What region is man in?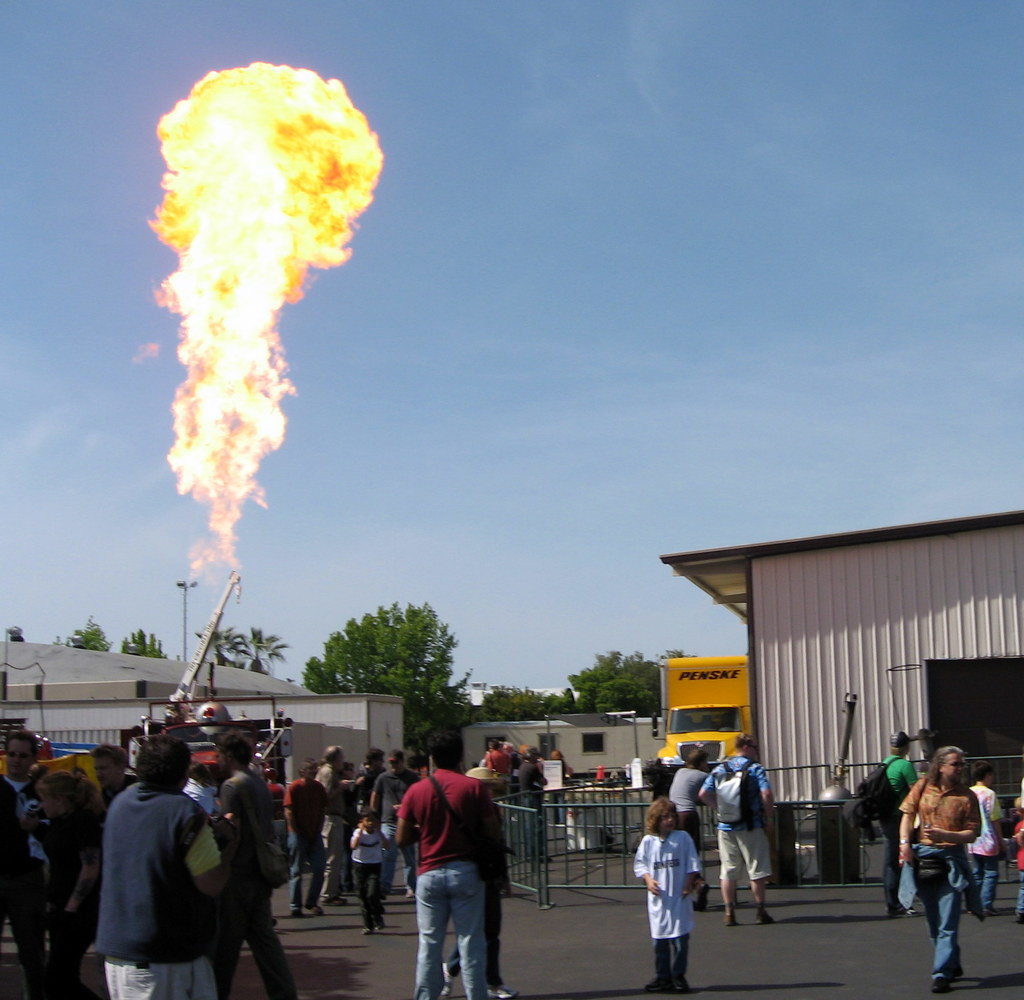
select_region(319, 748, 363, 905).
